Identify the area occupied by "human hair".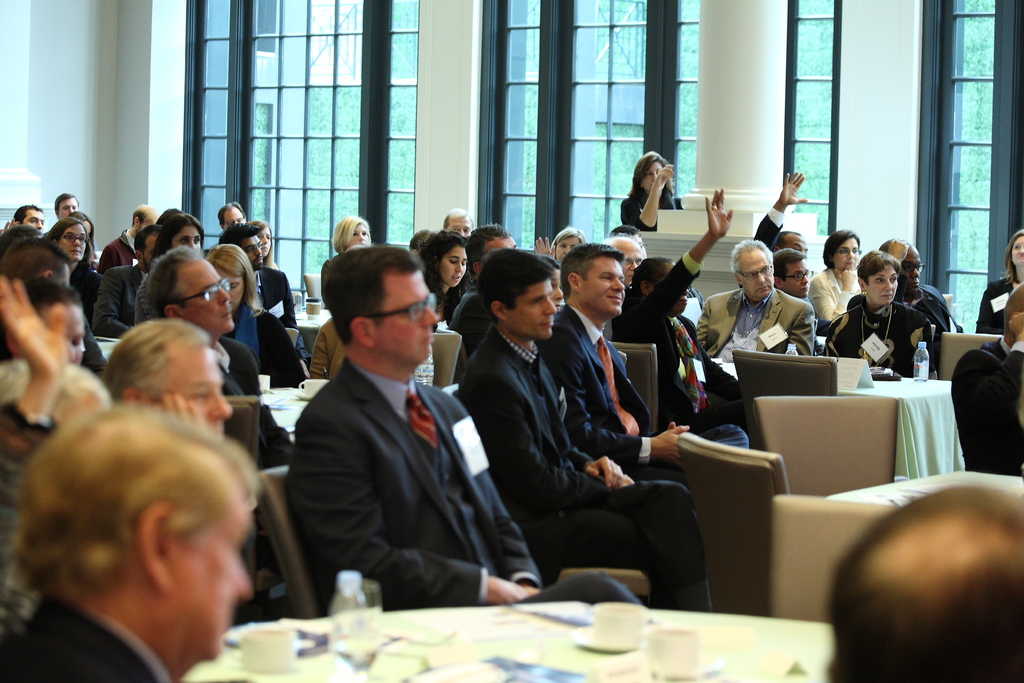
Area: (x1=481, y1=243, x2=563, y2=317).
